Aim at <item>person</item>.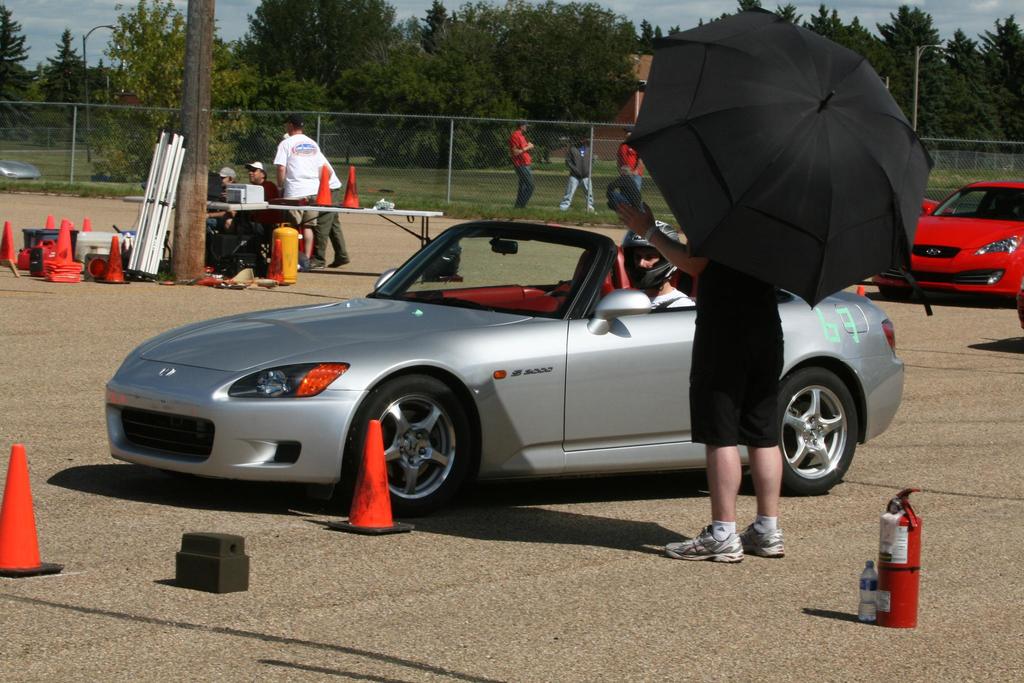
Aimed at x1=565 y1=133 x2=599 y2=211.
